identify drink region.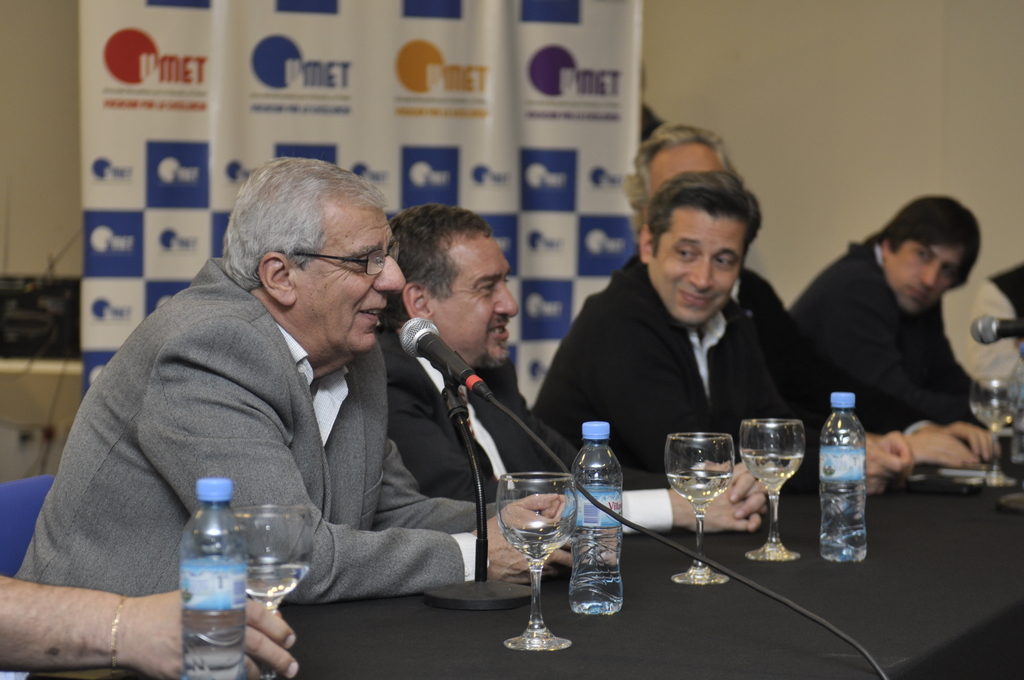
Region: box=[743, 455, 803, 490].
